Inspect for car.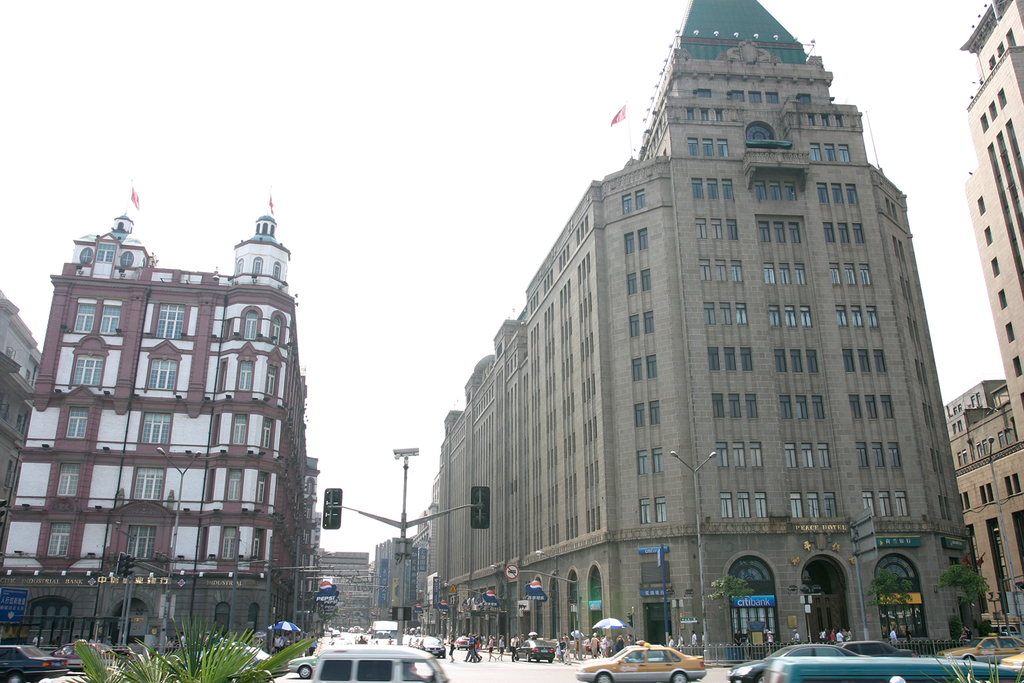
Inspection: locate(843, 641, 918, 658).
